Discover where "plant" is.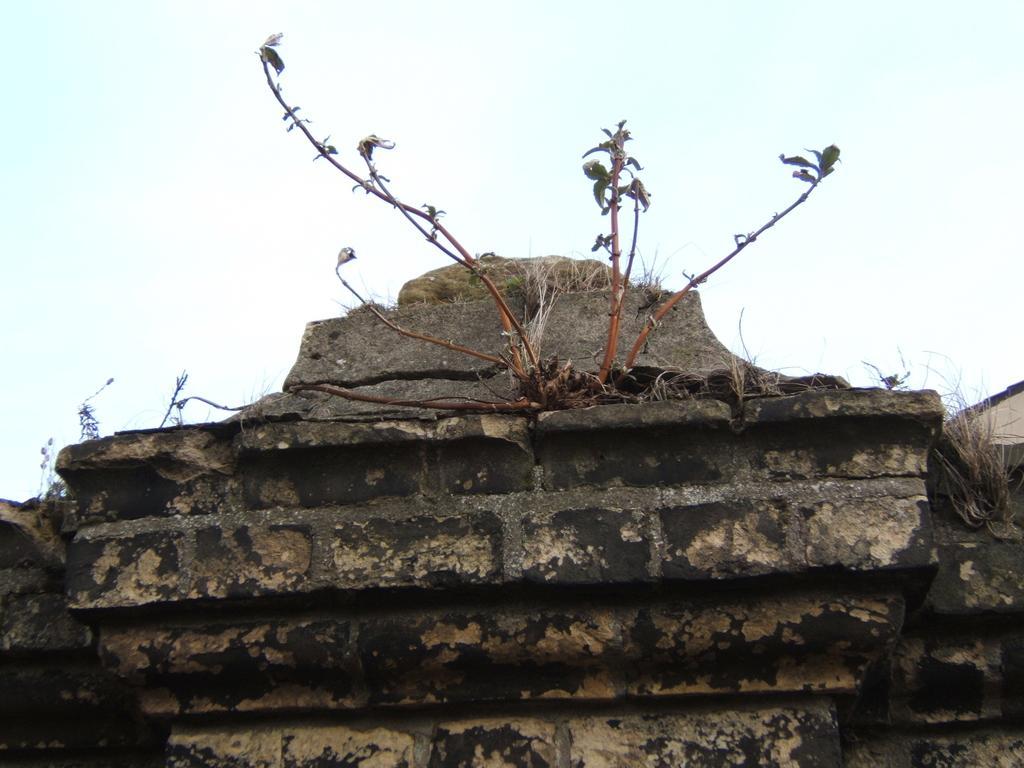
Discovered at left=28, top=417, right=106, bottom=509.
